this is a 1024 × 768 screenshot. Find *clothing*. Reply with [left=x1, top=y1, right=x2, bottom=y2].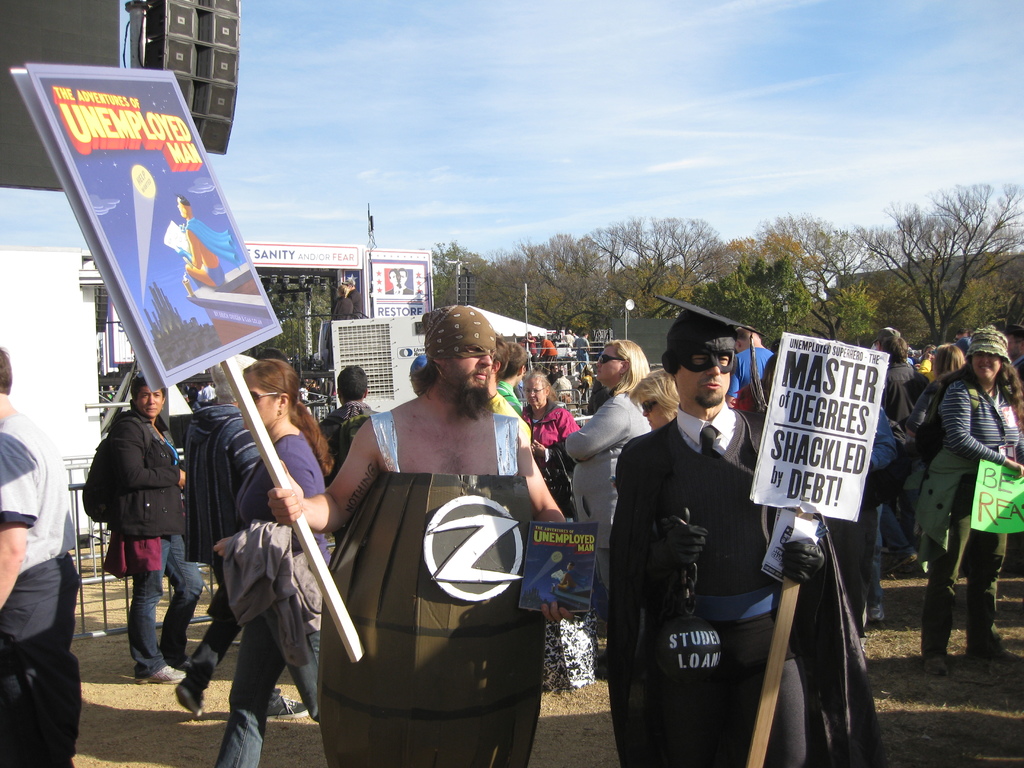
[left=315, top=403, right=533, bottom=767].
